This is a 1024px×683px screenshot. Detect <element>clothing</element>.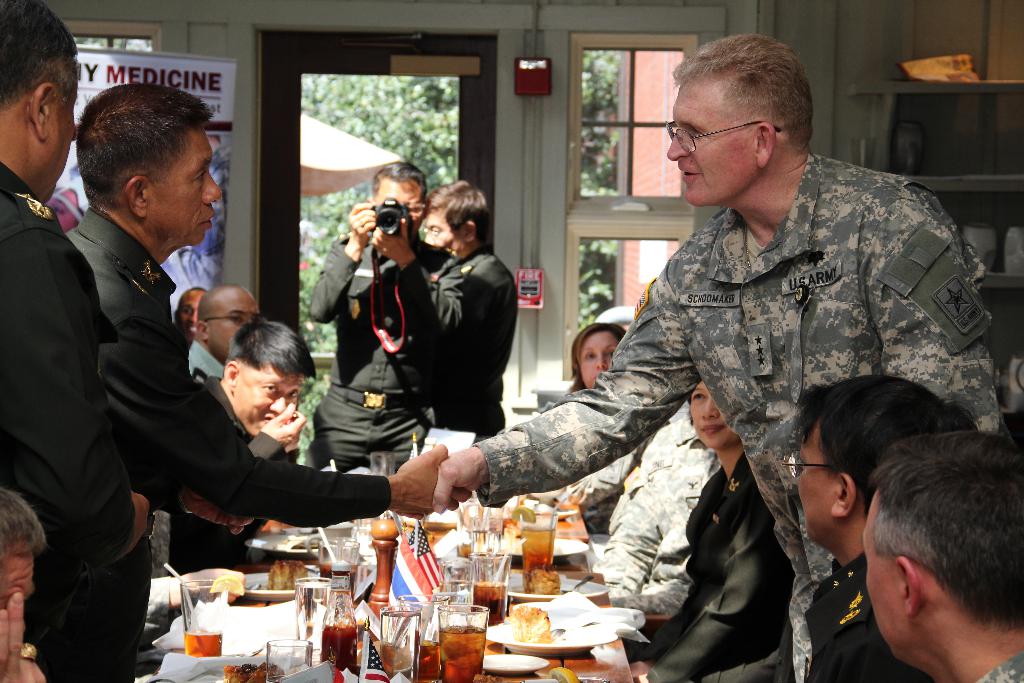
box(468, 151, 1013, 682).
